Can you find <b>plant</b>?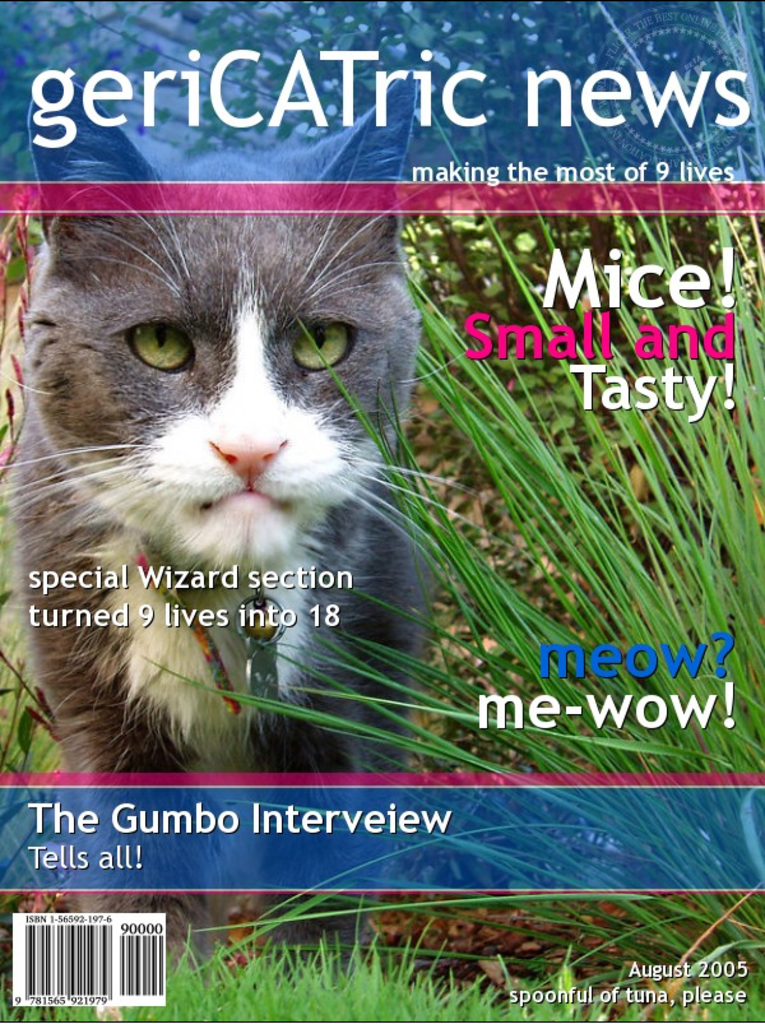
Yes, bounding box: 0/173/59/913.
